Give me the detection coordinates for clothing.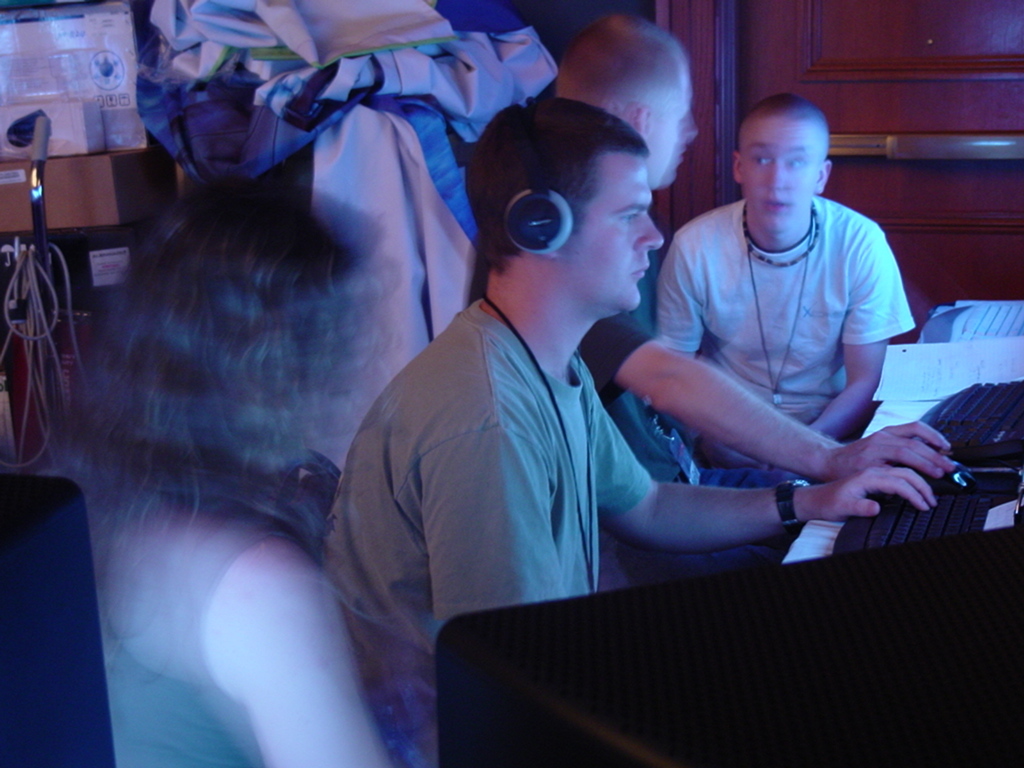
l=460, t=239, r=652, b=409.
